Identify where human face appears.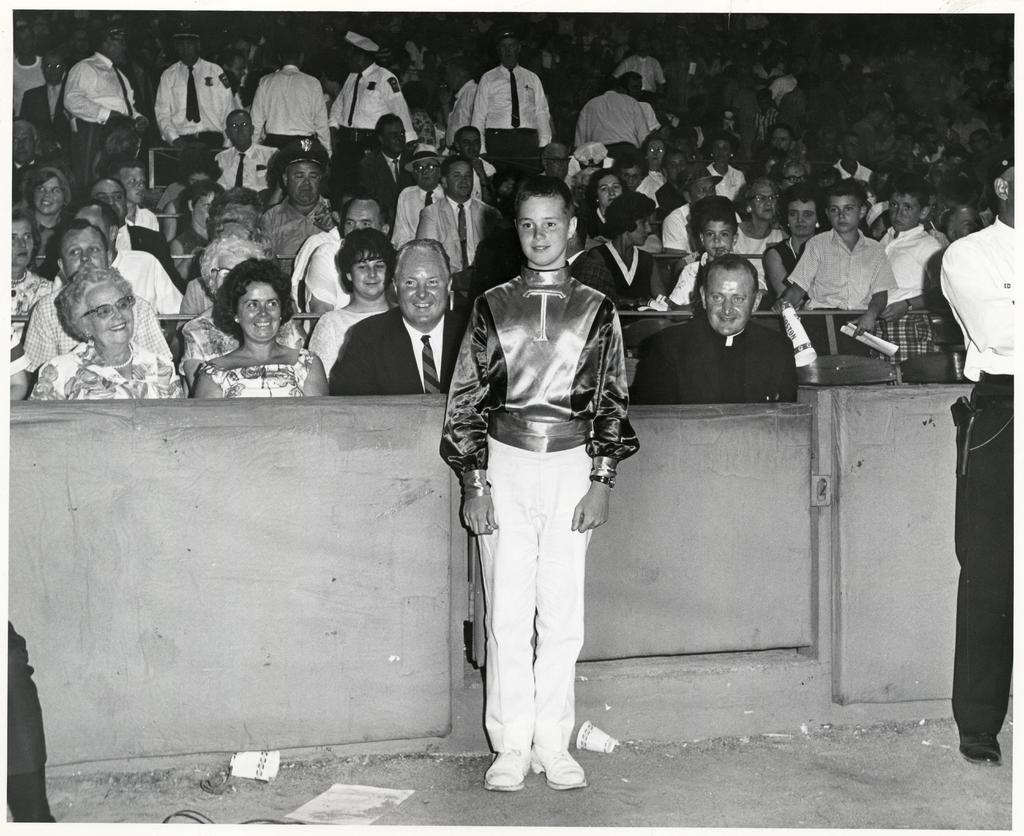
Appears at pyautogui.locateOnScreen(93, 179, 126, 217).
